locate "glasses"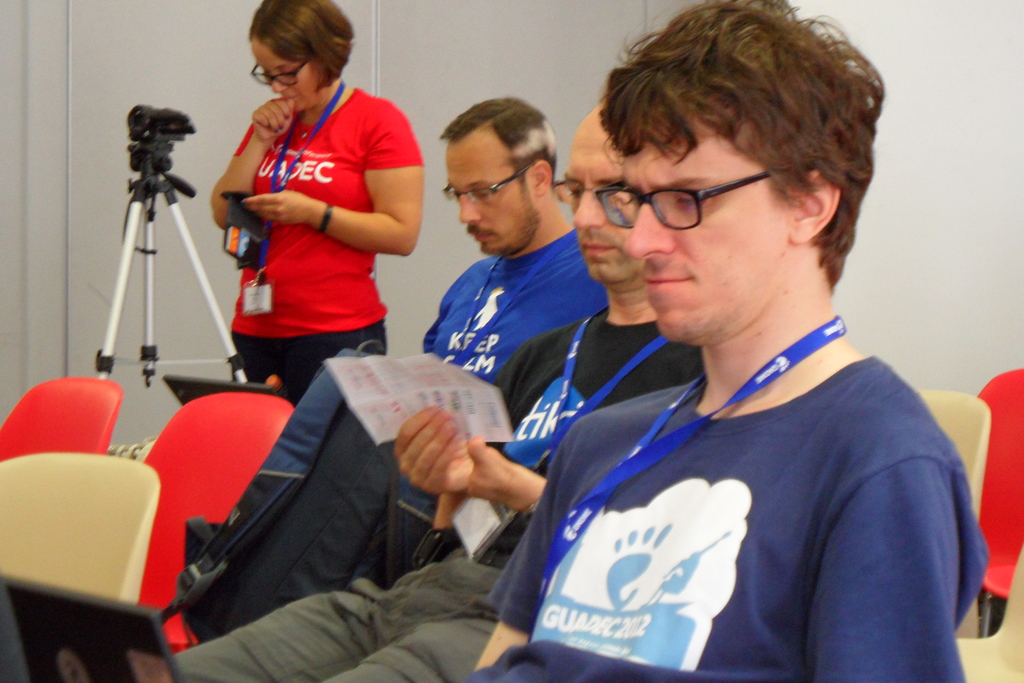
<bbox>252, 56, 311, 90</bbox>
